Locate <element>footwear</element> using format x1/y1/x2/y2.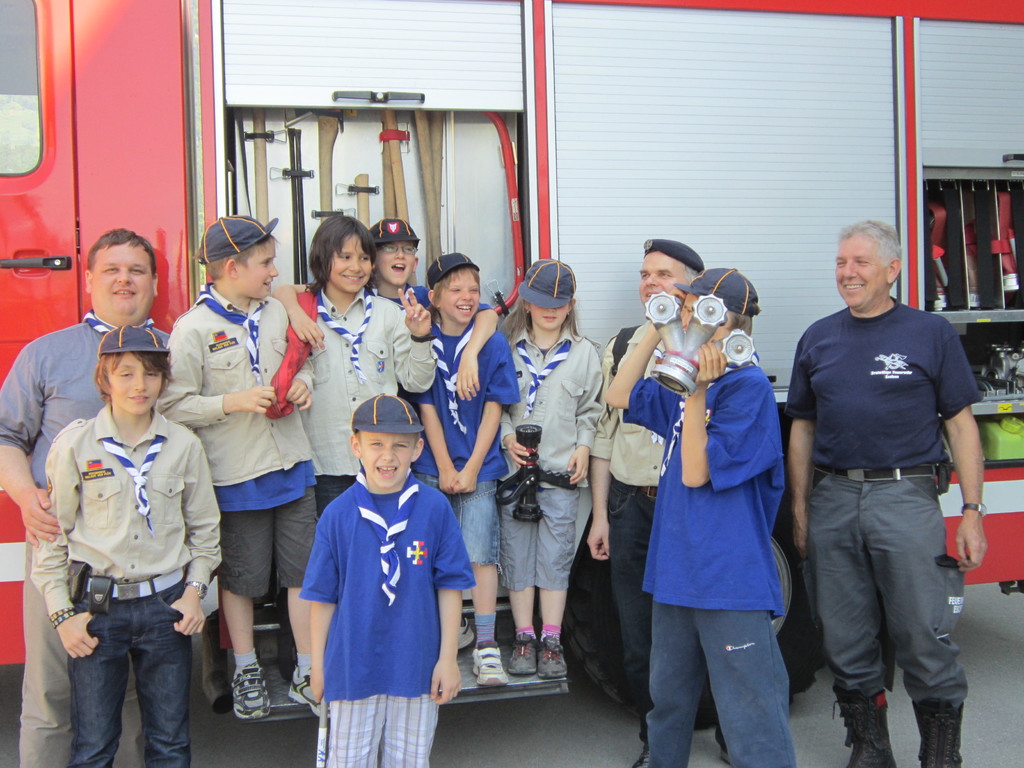
472/641/510/687.
